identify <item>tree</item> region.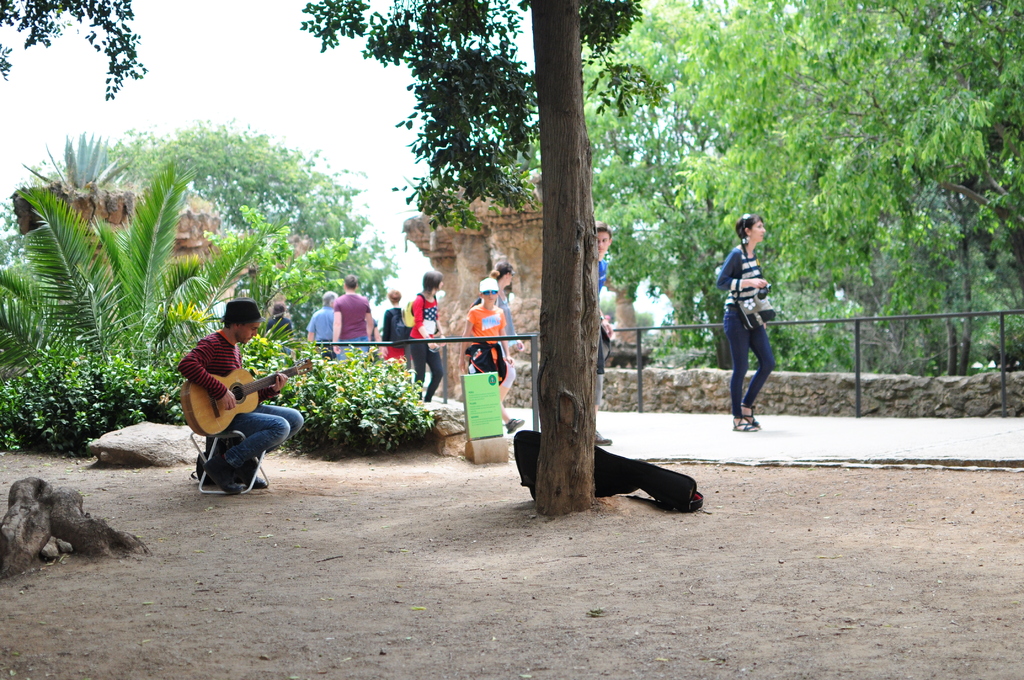
Region: bbox=(299, 0, 671, 515).
